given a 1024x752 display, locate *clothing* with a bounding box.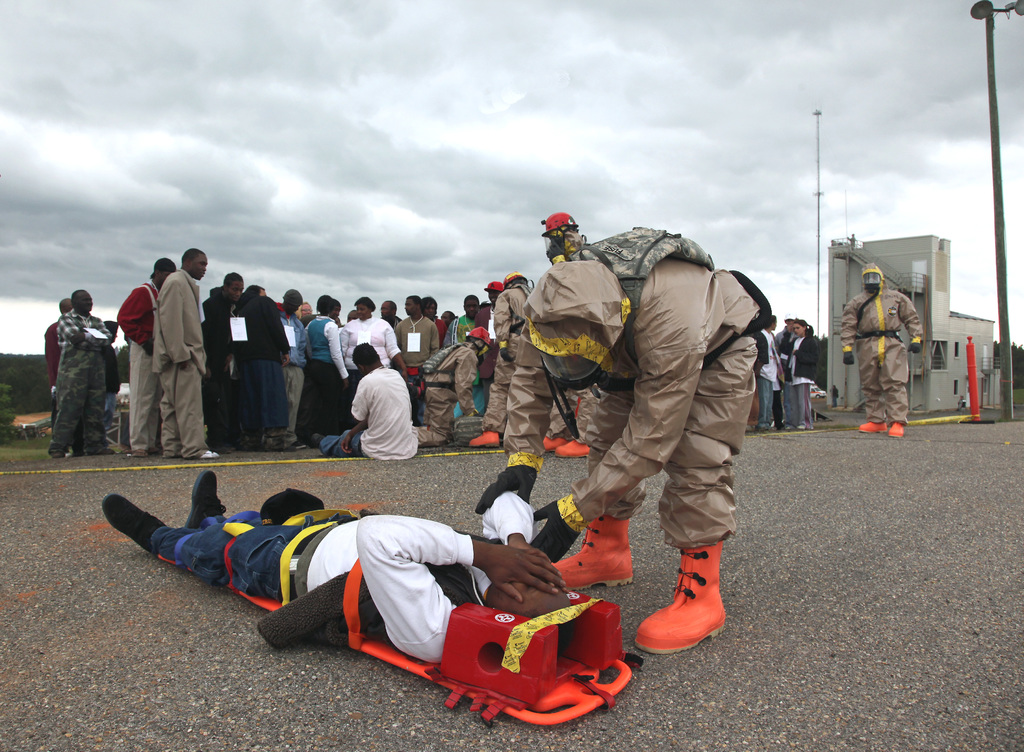
Located: detection(331, 342, 413, 468).
